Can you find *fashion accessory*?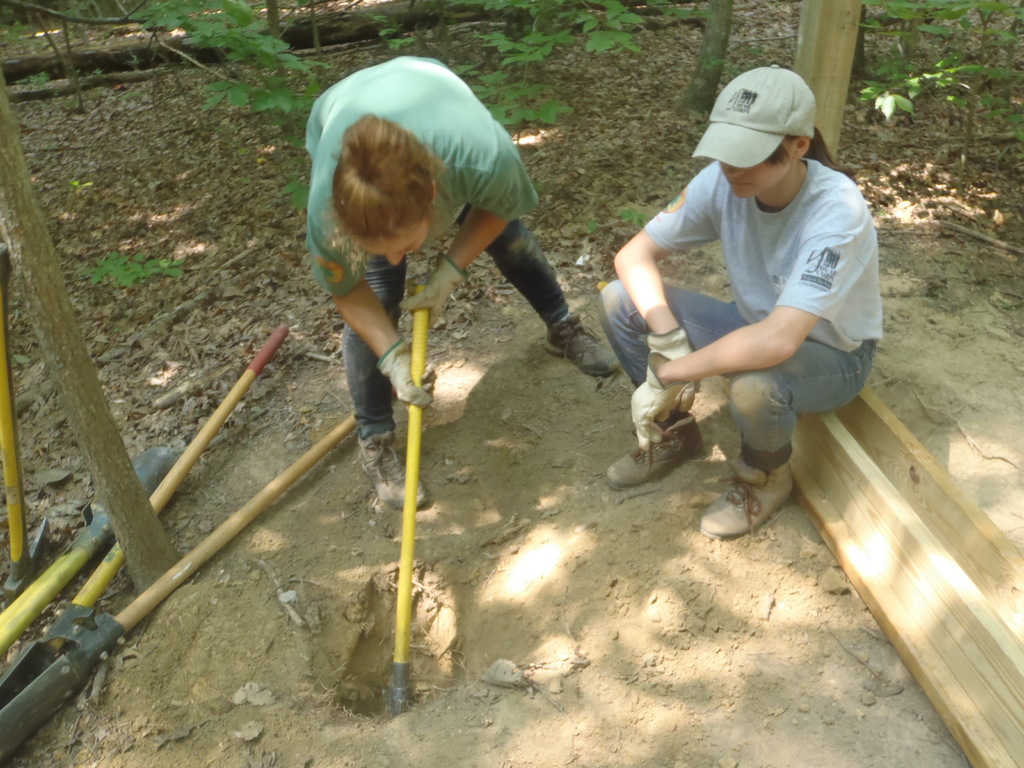
Yes, bounding box: 401/252/468/324.
